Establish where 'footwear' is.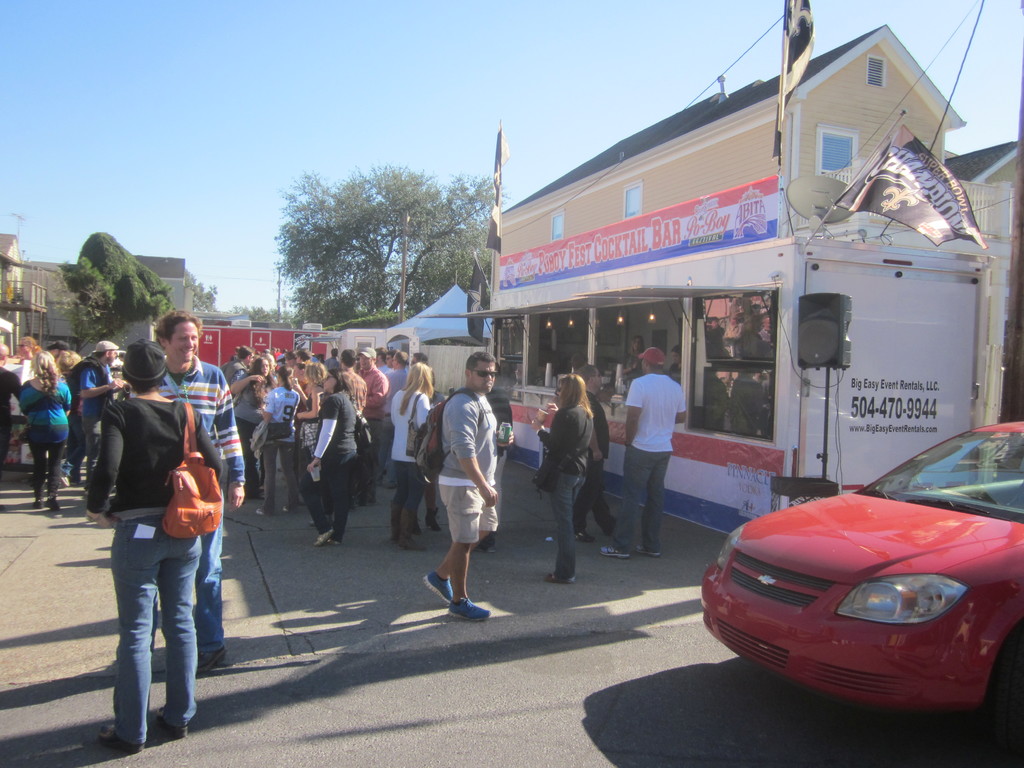
Established at Rect(632, 541, 660, 559).
